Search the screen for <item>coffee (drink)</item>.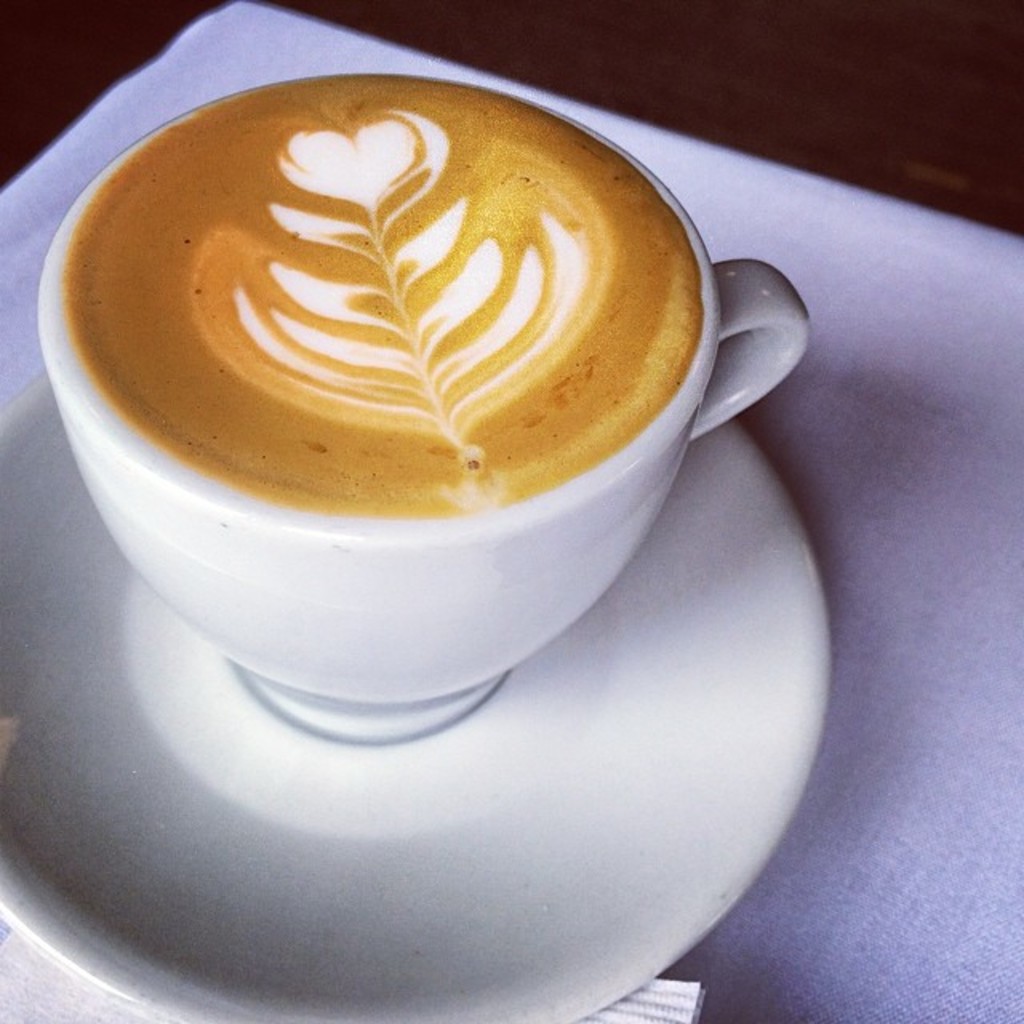
Found at bbox(74, 69, 702, 512).
